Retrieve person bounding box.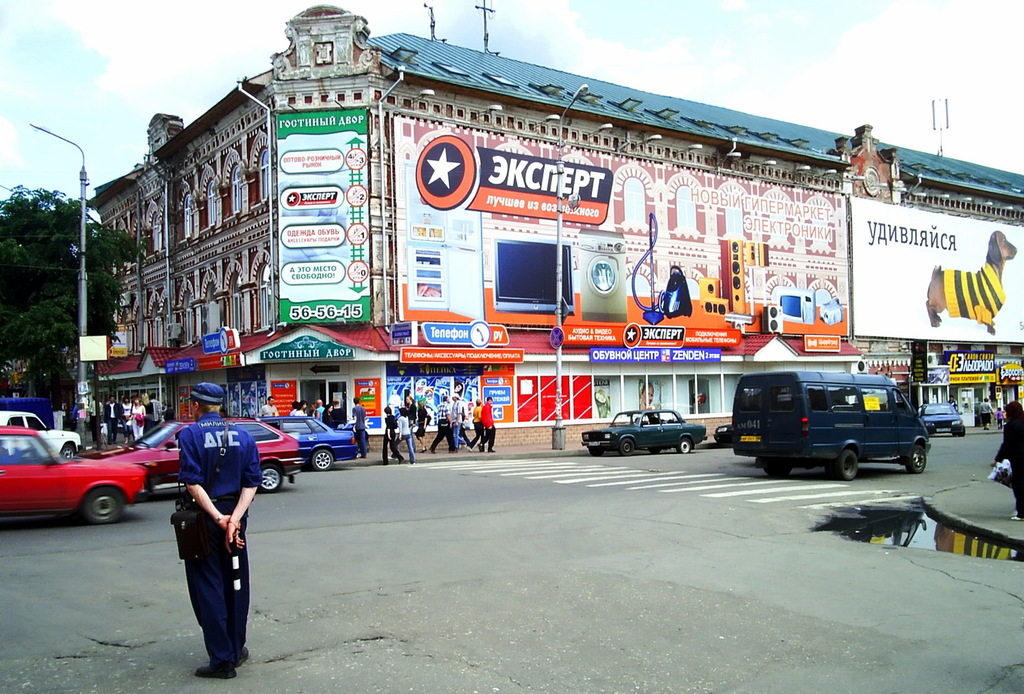
Bounding box: [131, 395, 143, 442].
